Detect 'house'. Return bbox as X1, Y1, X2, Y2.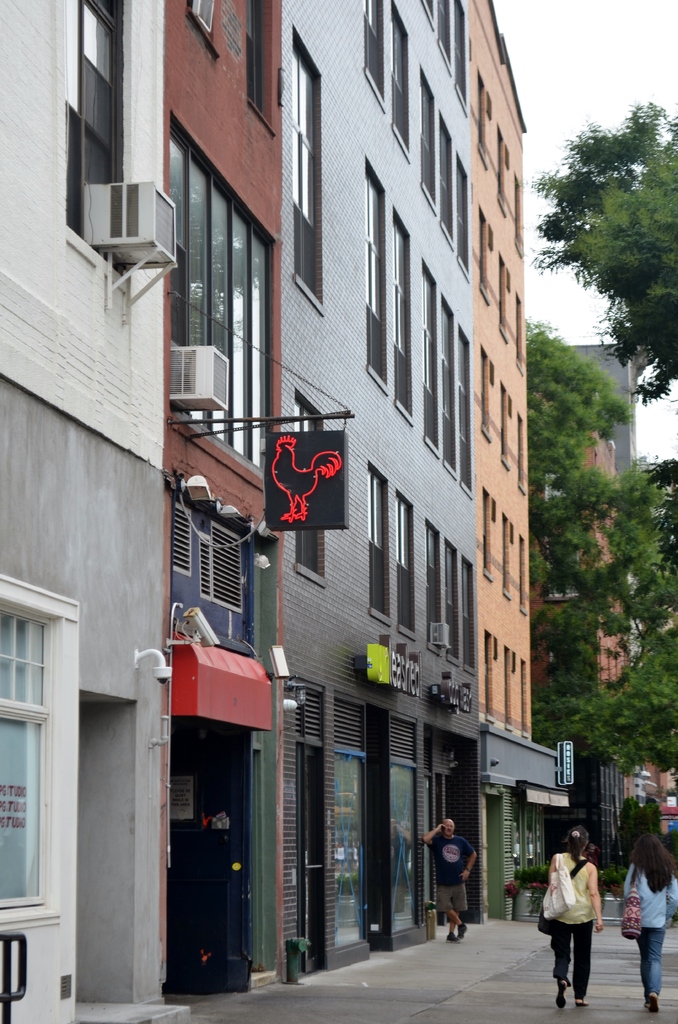
519, 426, 643, 884.
